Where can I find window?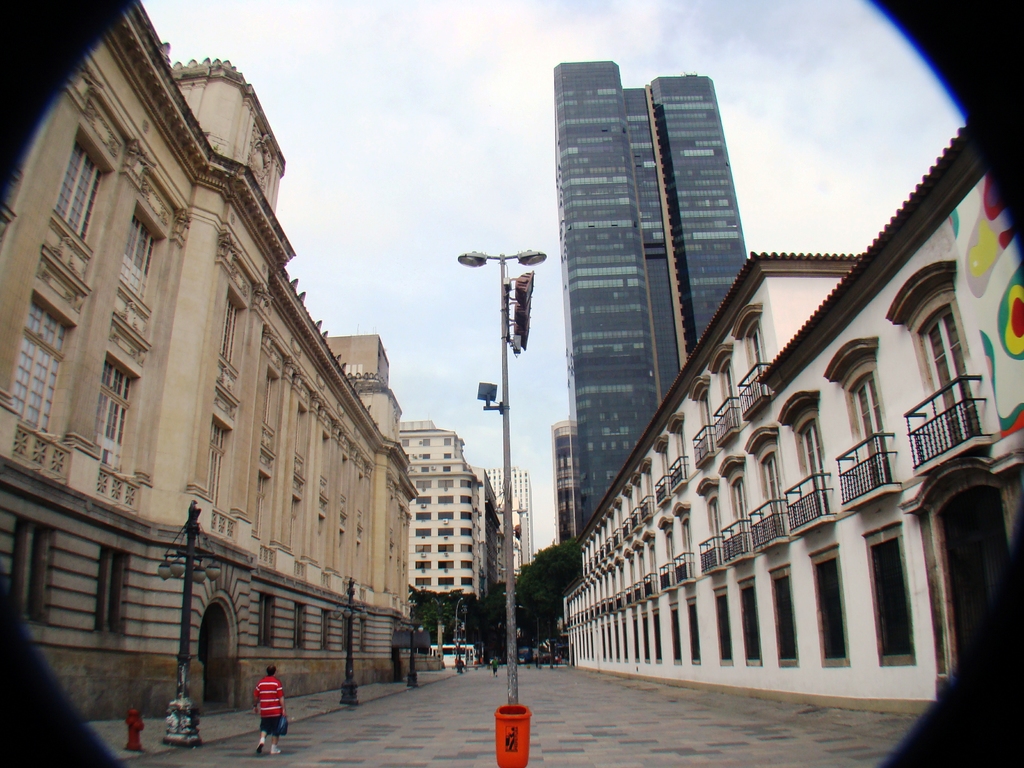
You can find it at {"x1": 55, "y1": 136, "x2": 108, "y2": 253}.
